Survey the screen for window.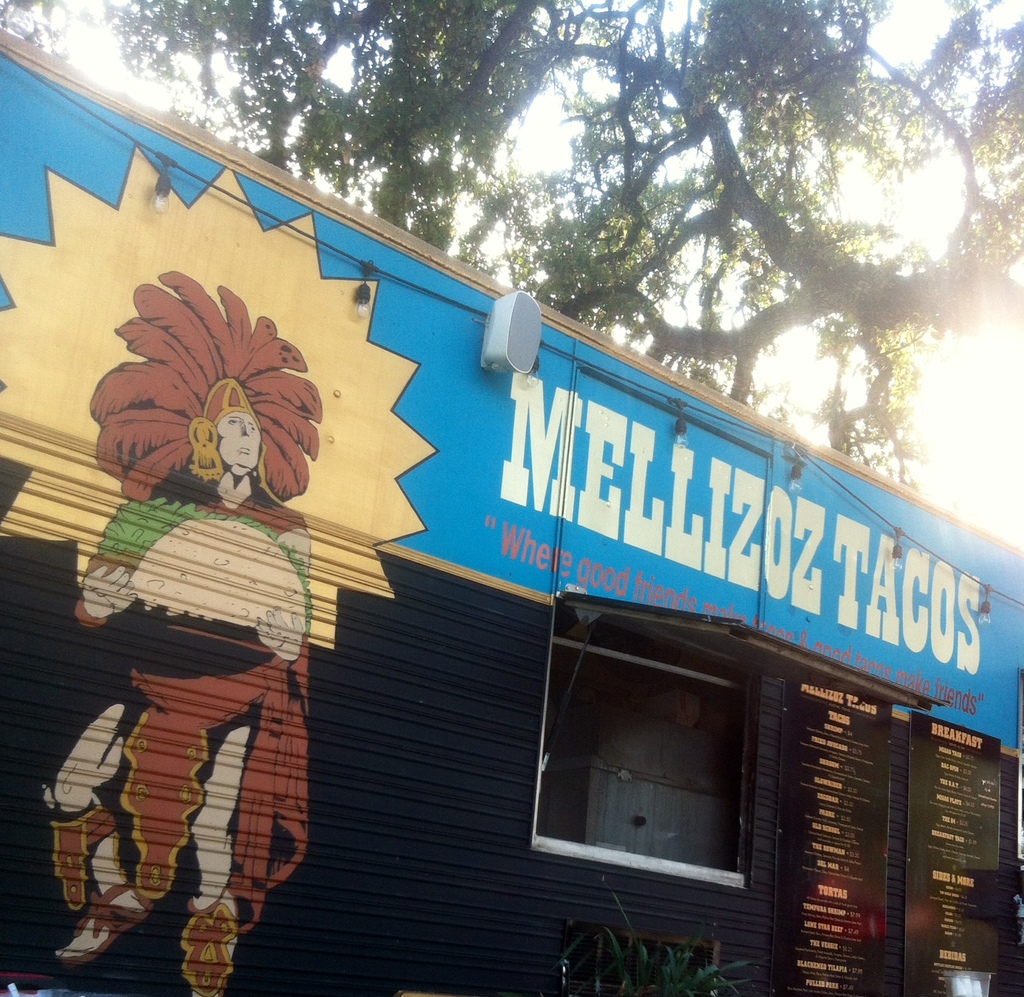
Survey found: <bbox>507, 597, 809, 921</bbox>.
